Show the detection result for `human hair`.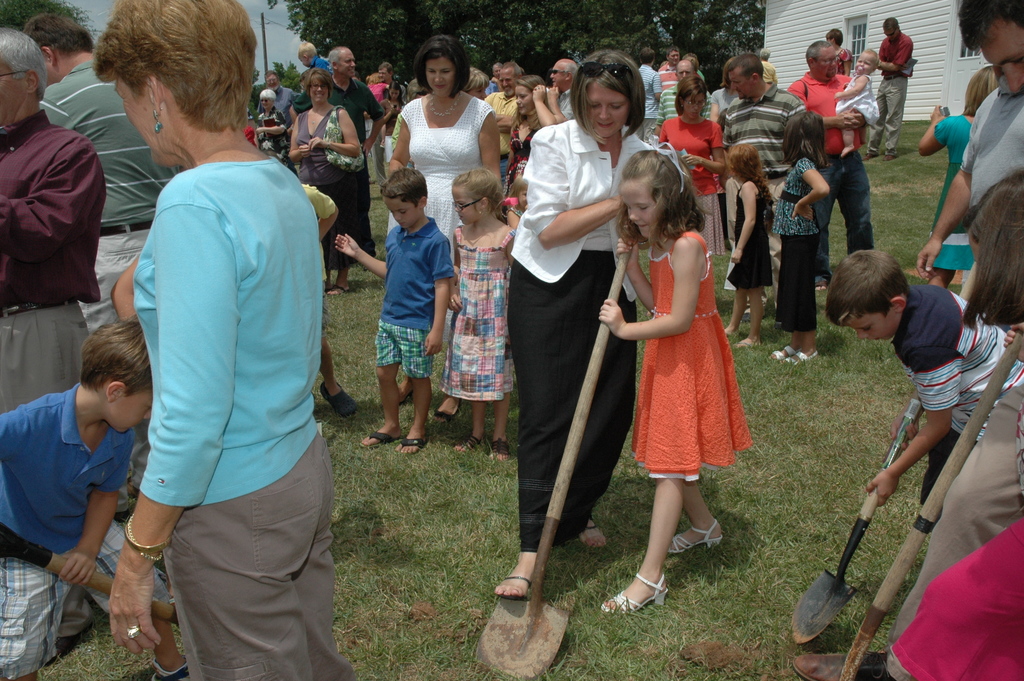
<box>783,109,829,169</box>.
